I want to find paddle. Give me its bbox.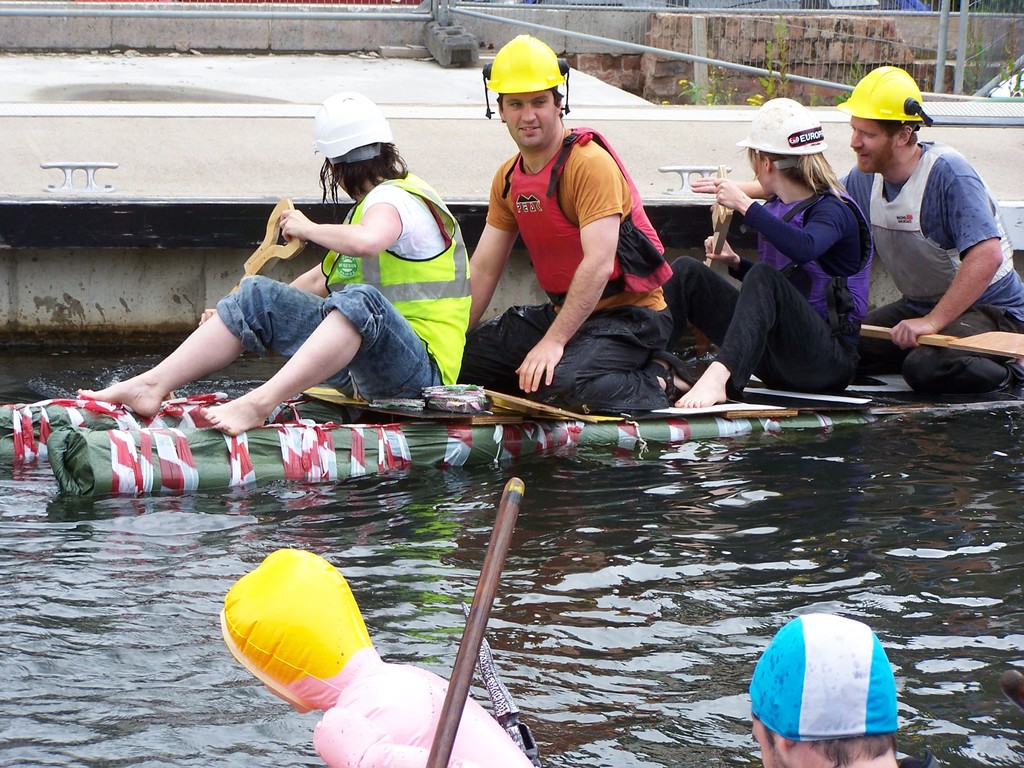
rect(159, 200, 304, 401).
